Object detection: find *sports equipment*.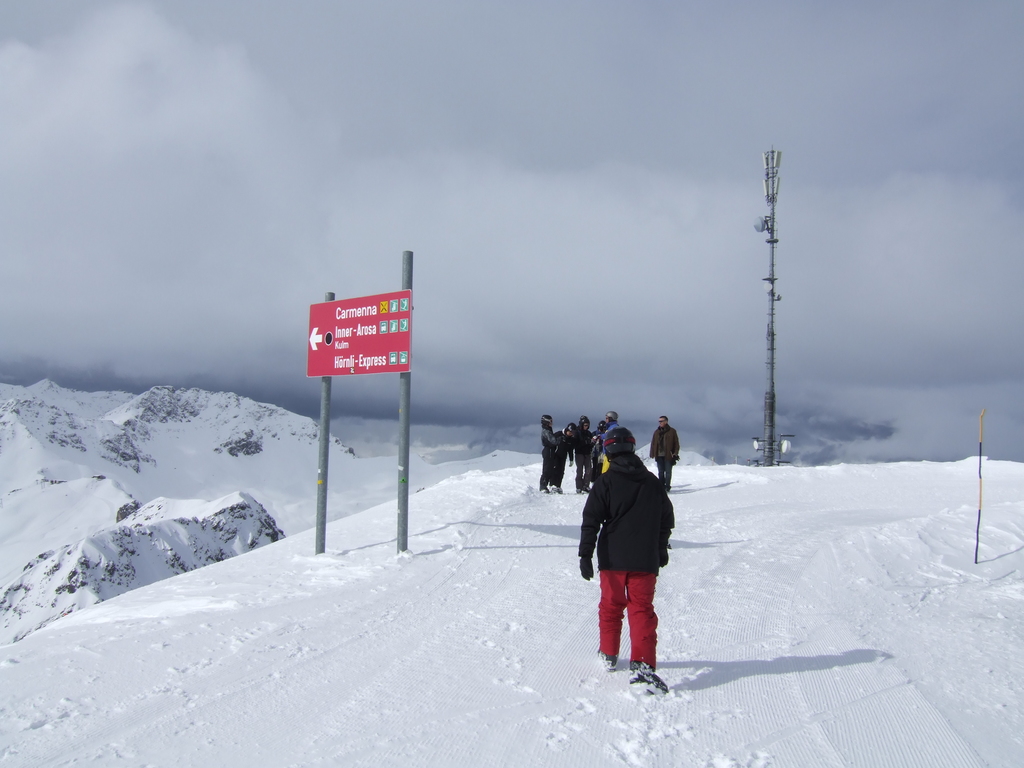
<box>602,426,636,465</box>.
